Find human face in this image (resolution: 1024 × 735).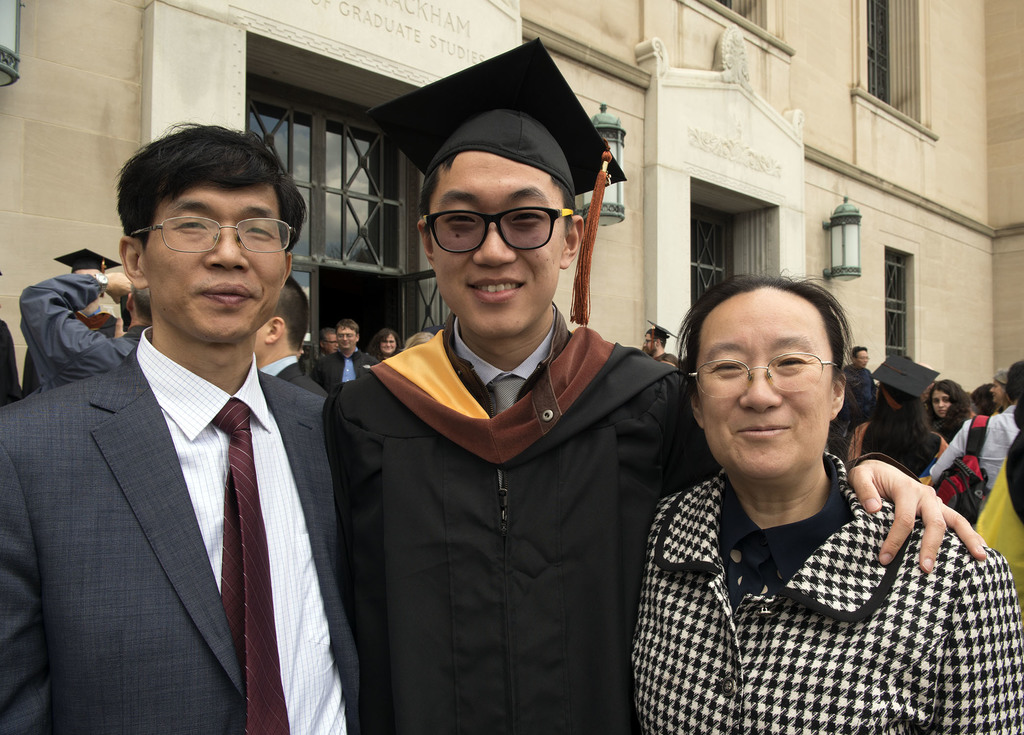
[145, 188, 286, 340].
